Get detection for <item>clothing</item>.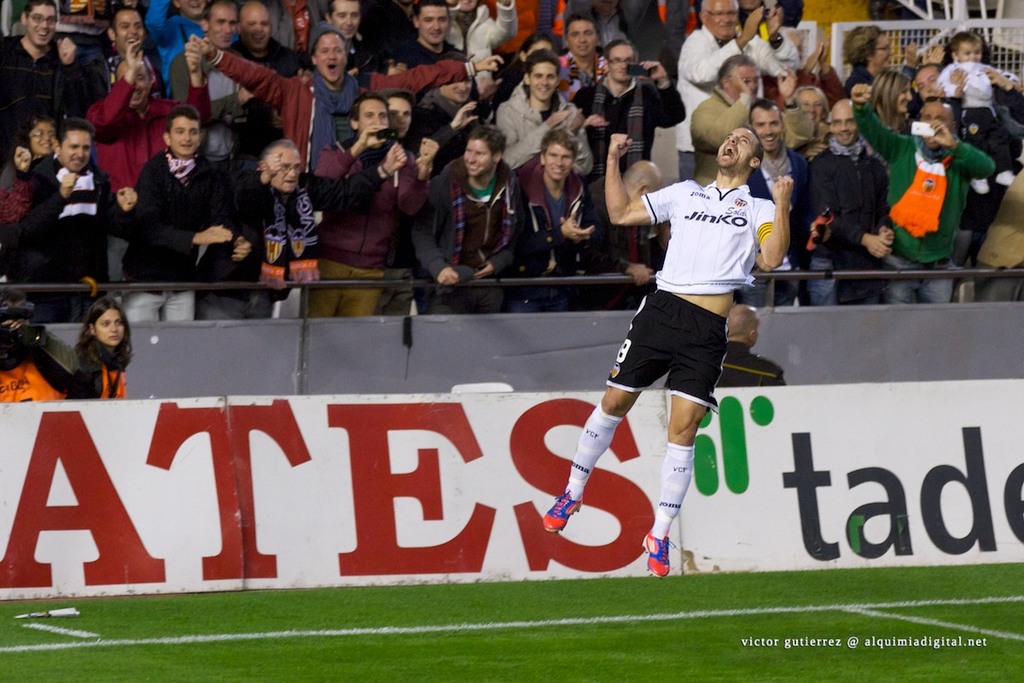
Detection: box=[79, 49, 166, 104].
